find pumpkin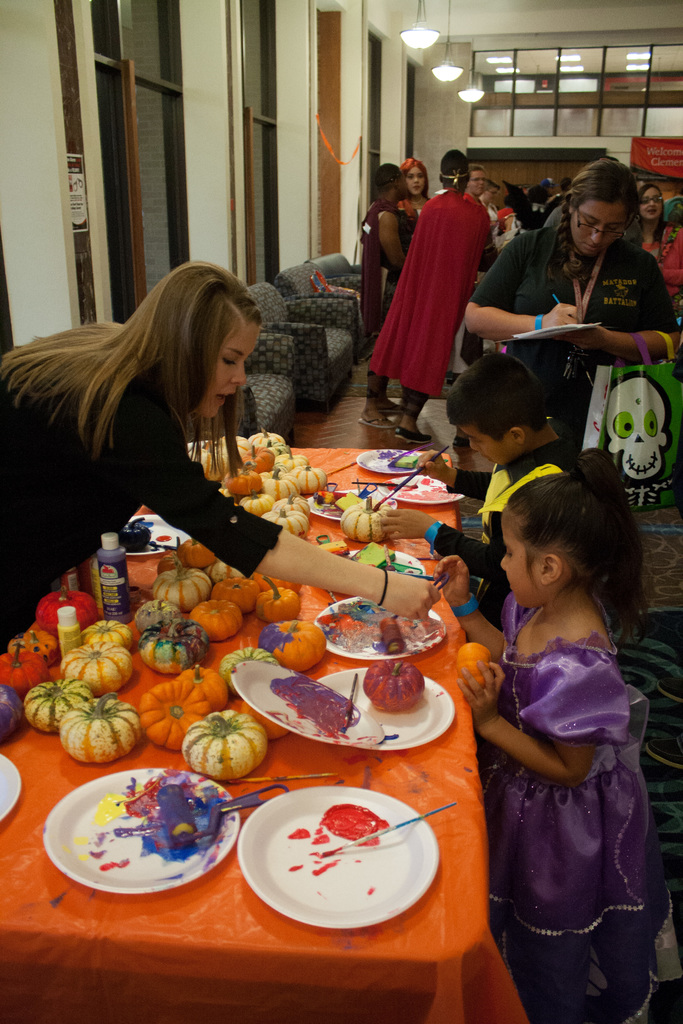
box(258, 505, 315, 536)
